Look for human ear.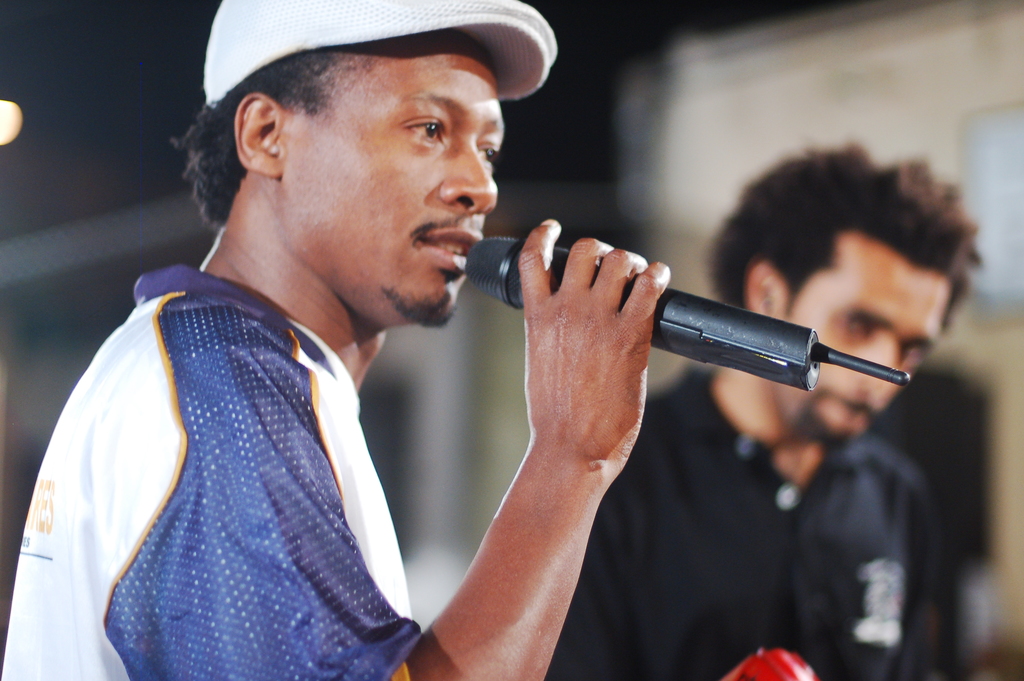
Found: [x1=234, y1=92, x2=281, y2=176].
